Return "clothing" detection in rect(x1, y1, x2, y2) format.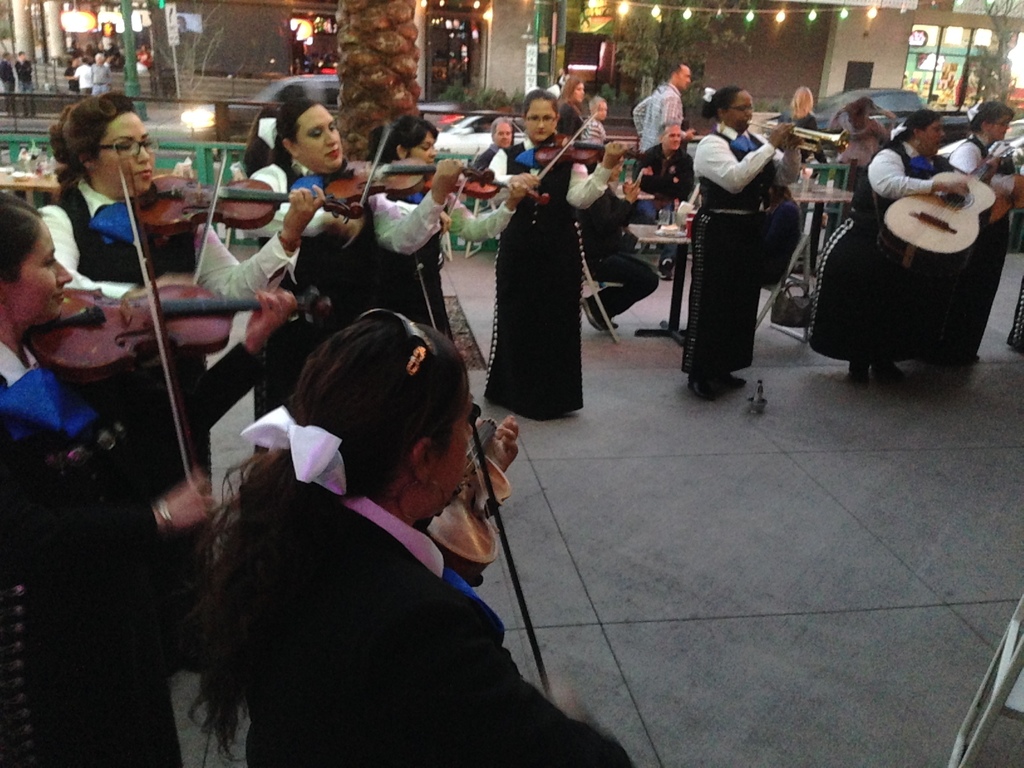
rect(0, 64, 13, 105).
